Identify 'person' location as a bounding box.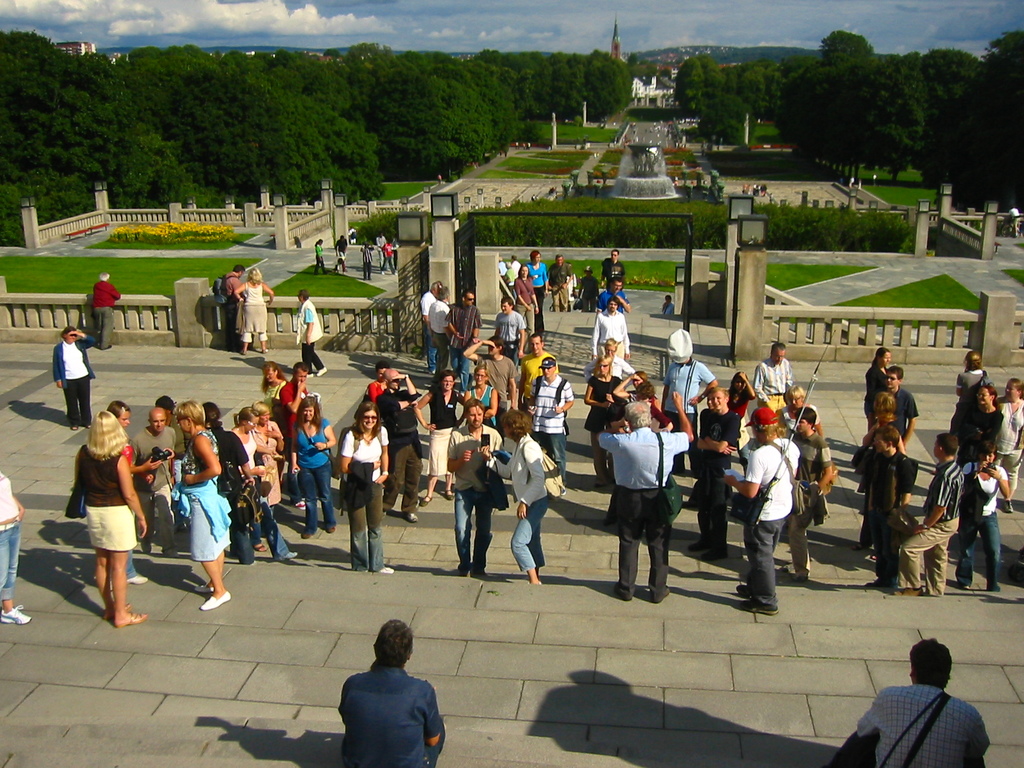
[0, 470, 30, 625].
